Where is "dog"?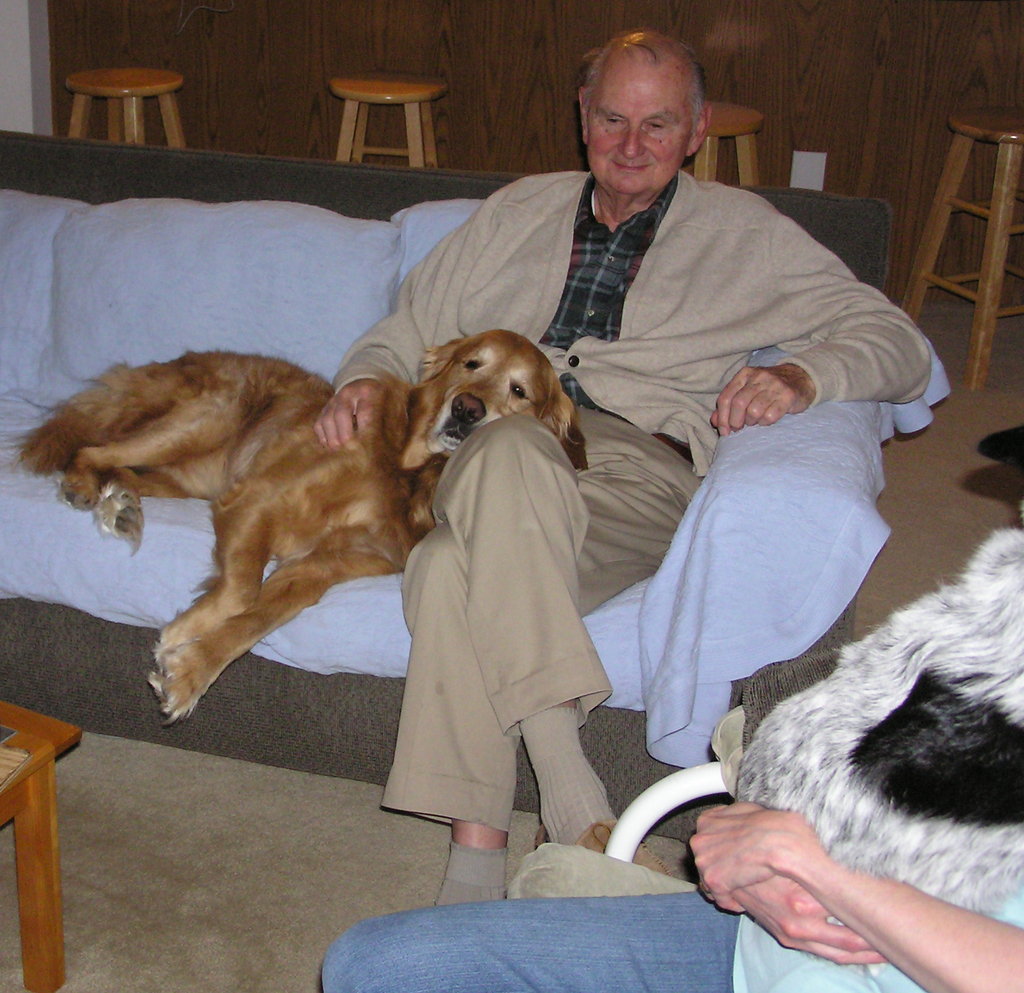
0/330/593/725.
